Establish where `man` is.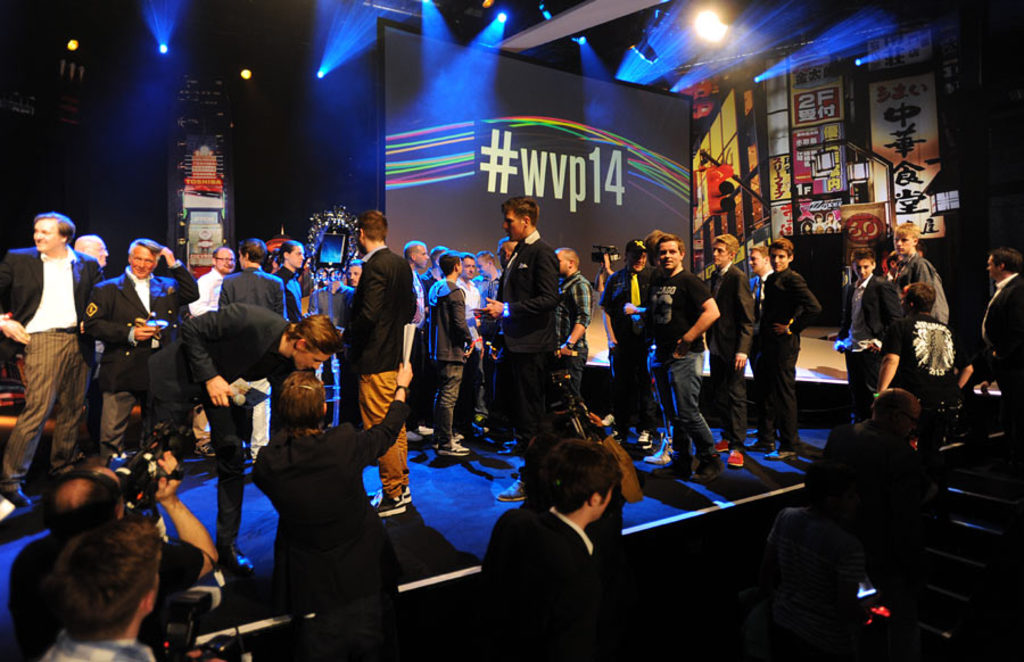
Established at [left=468, top=185, right=565, bottom=498].
